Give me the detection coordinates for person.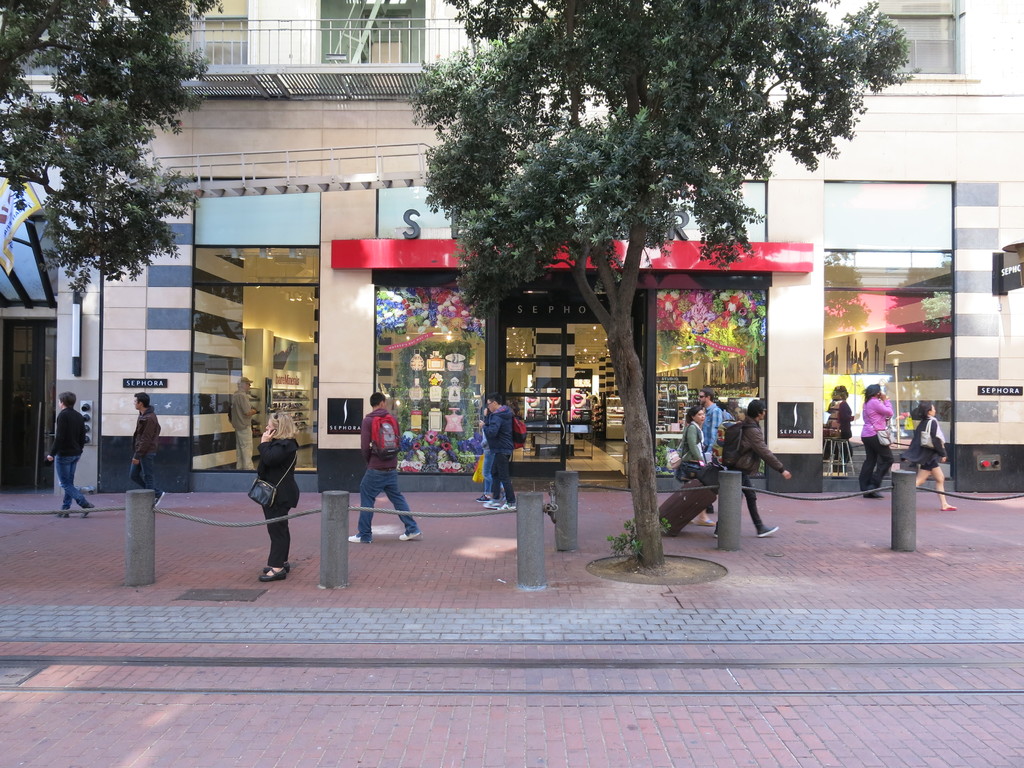
[695, 384, 731, 465].
